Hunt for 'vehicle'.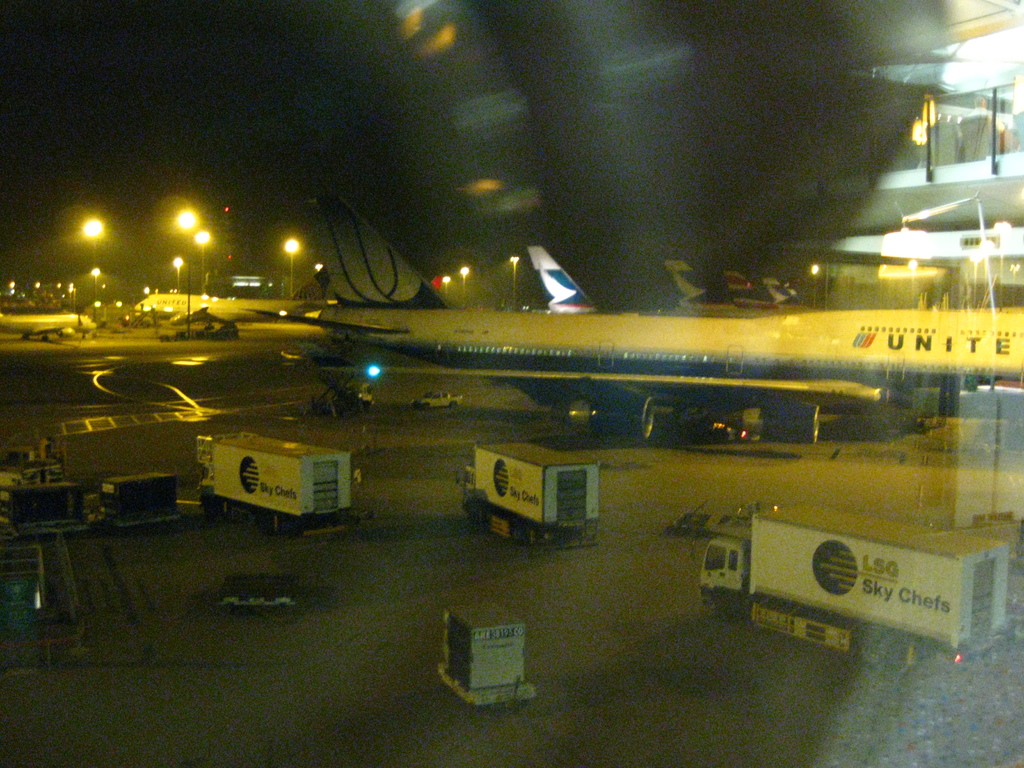
Hunted down at region(191, 422, 350, 538).
